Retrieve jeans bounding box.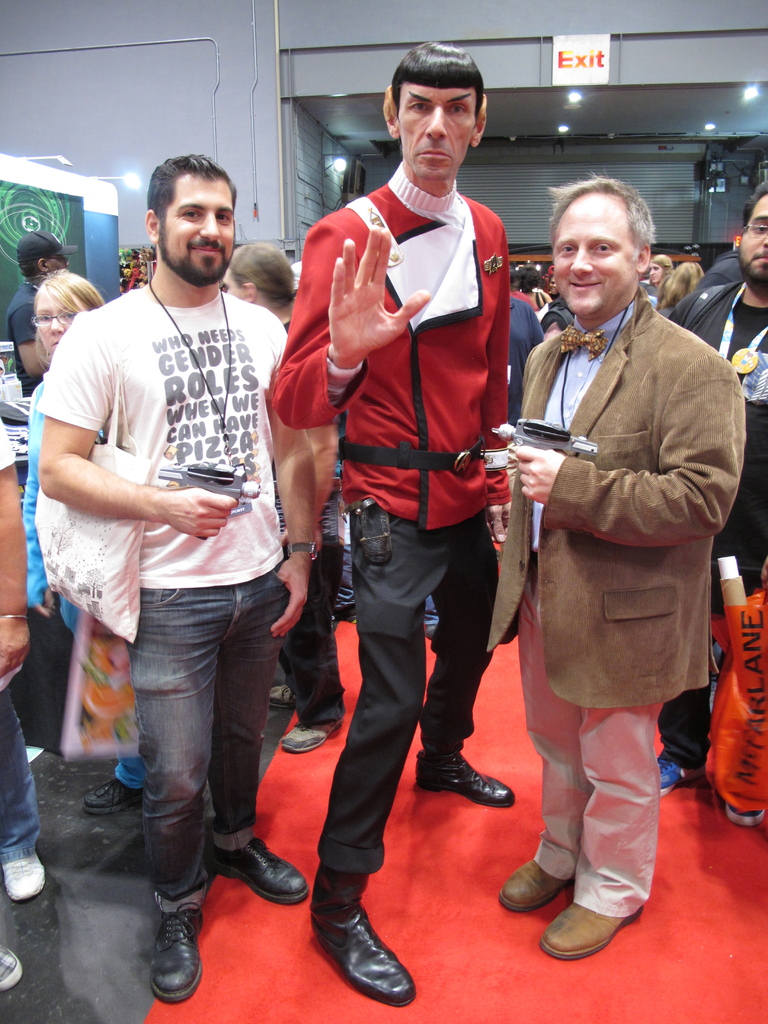
Bounding box: x1=116 y1=583 x2=290 y2=916.
